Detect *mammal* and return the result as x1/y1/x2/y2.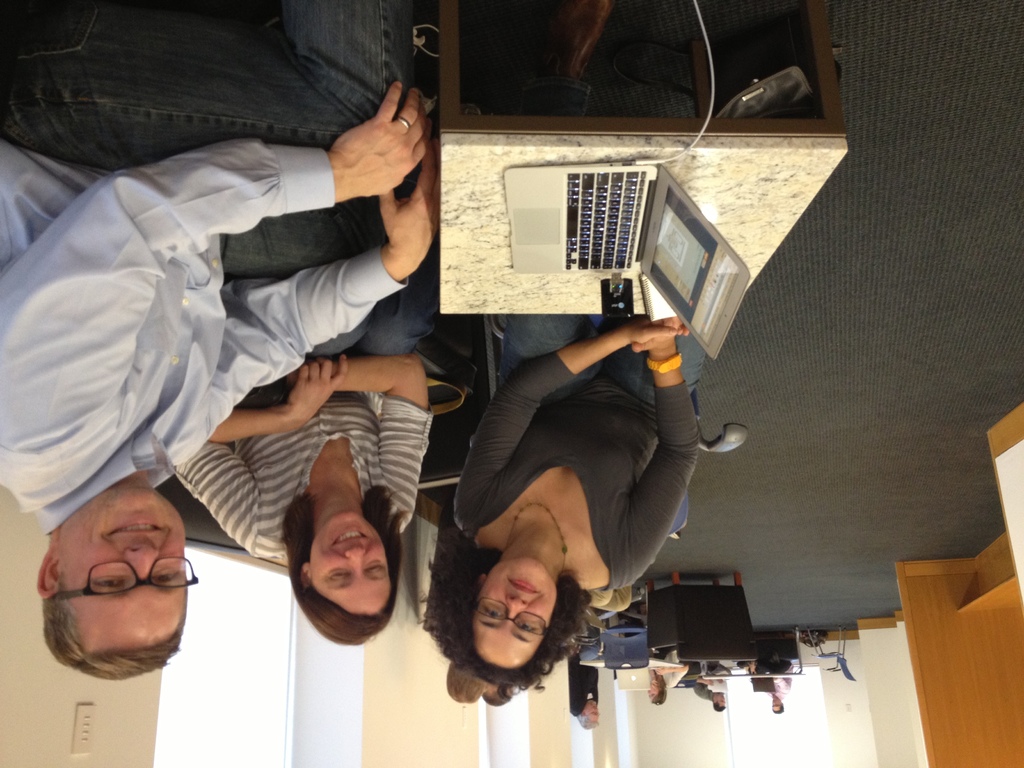
743/651/796/713.
